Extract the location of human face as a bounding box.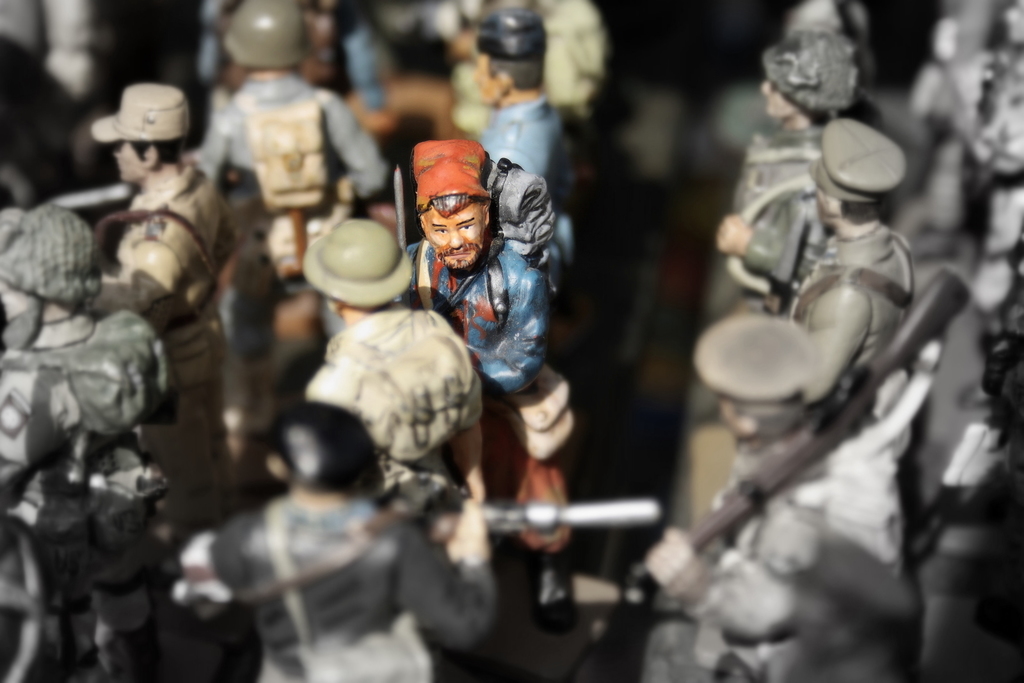
[764, 77, 780, 114].
